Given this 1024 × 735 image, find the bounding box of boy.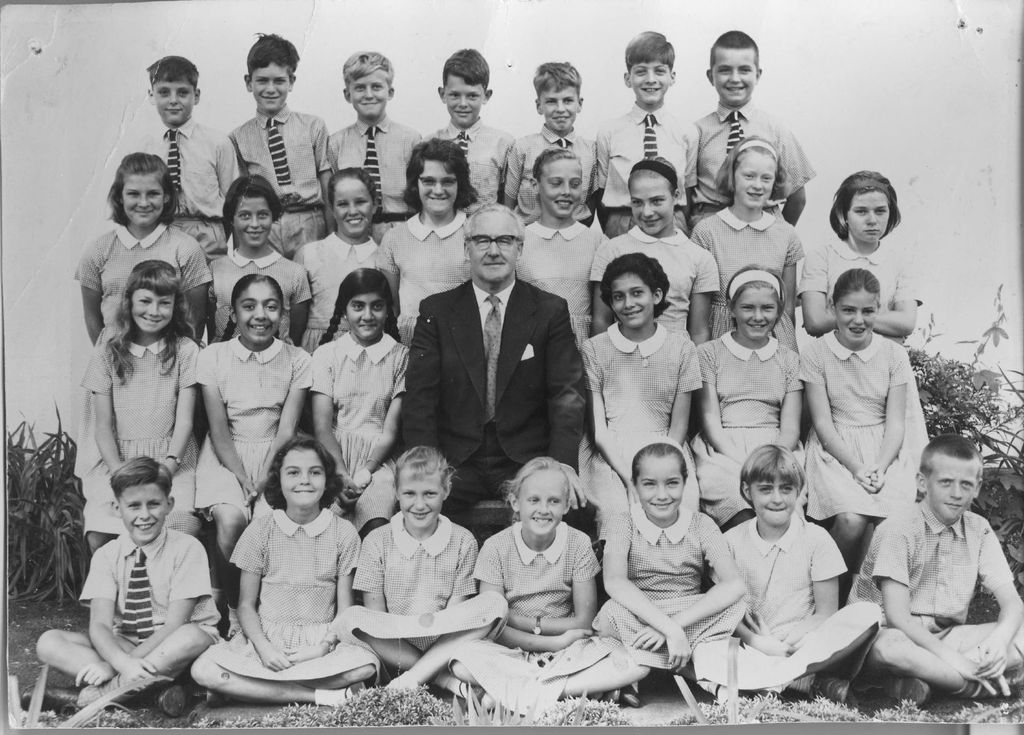
bbox(422, 45, 513, 213).
